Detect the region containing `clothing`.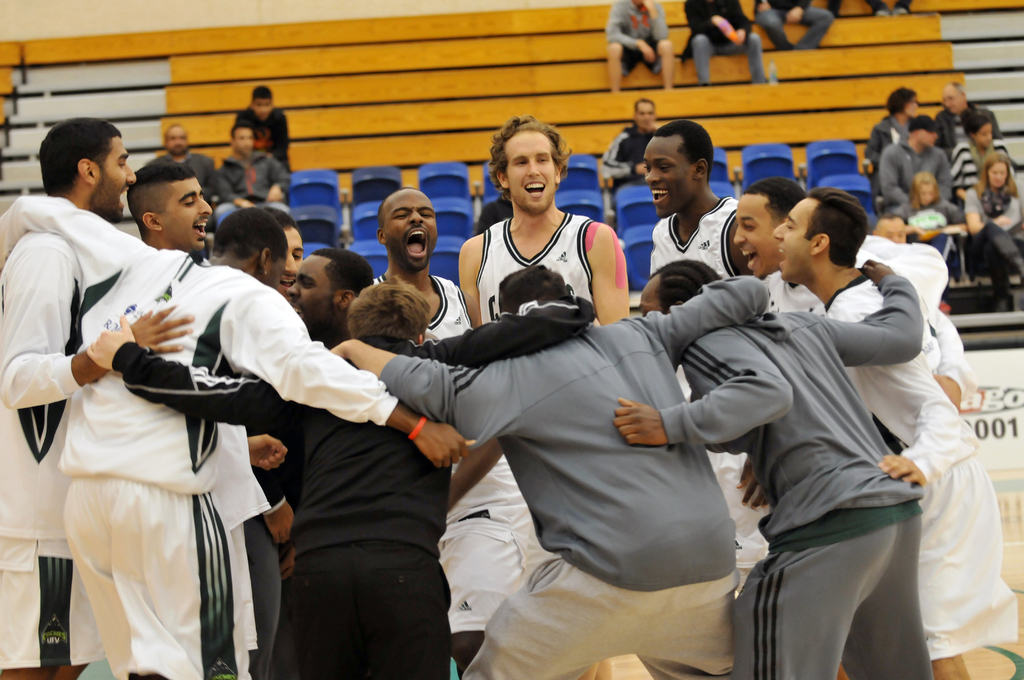
box=[864, 113, 922, 214].
